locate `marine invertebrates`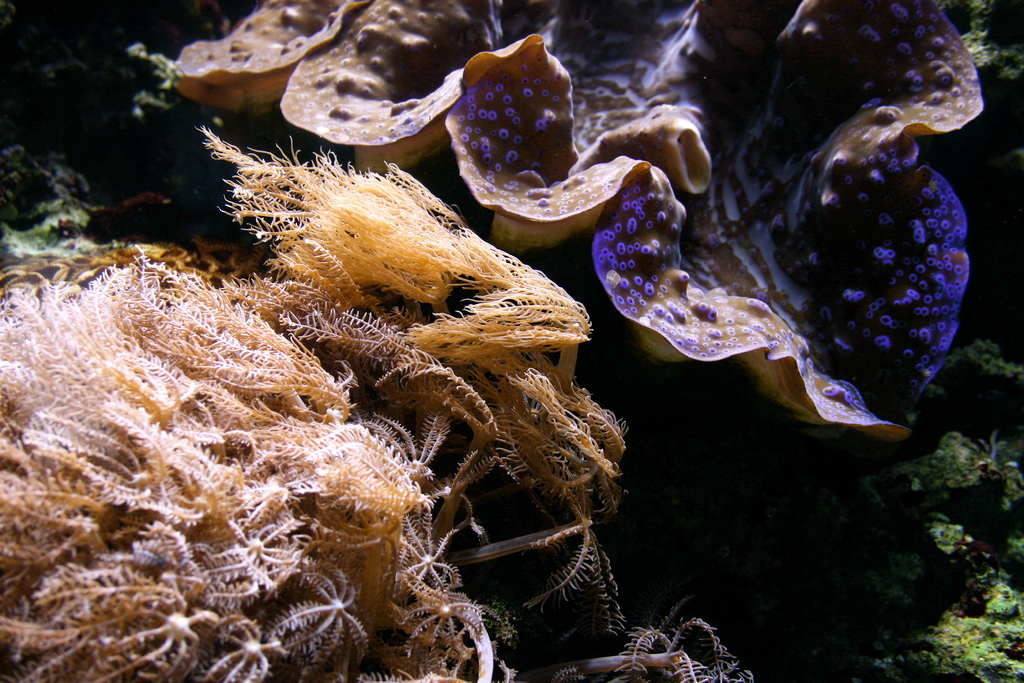
(left=204, top=115, right=660, bottom=541)
